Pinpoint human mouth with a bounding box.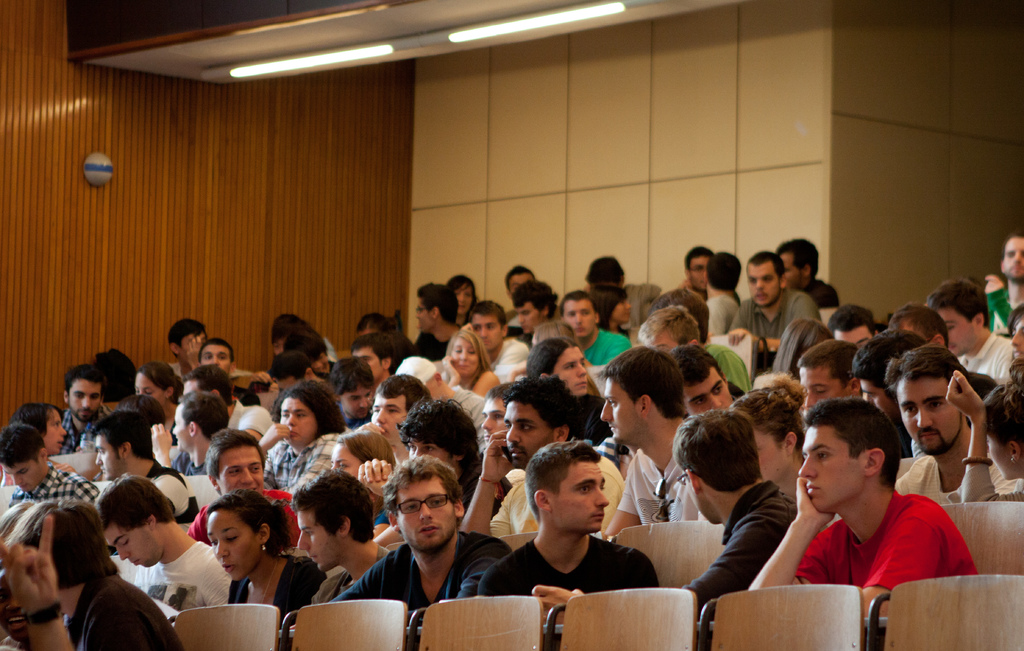
box=[356, 405, 371, 417].
